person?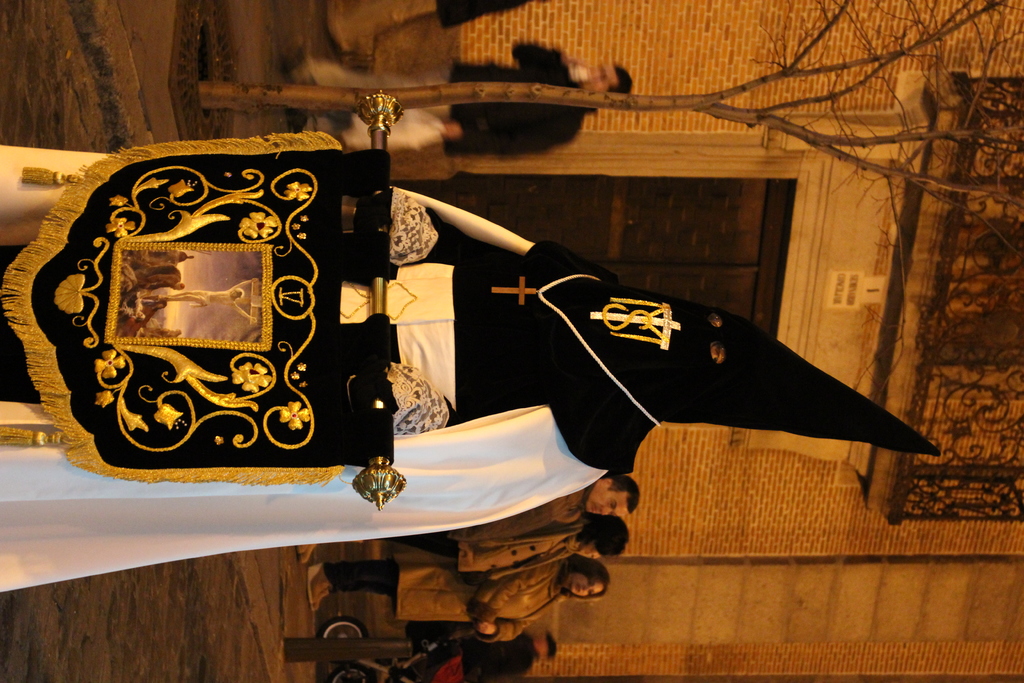
BBox(295, 516, 621, 604)
